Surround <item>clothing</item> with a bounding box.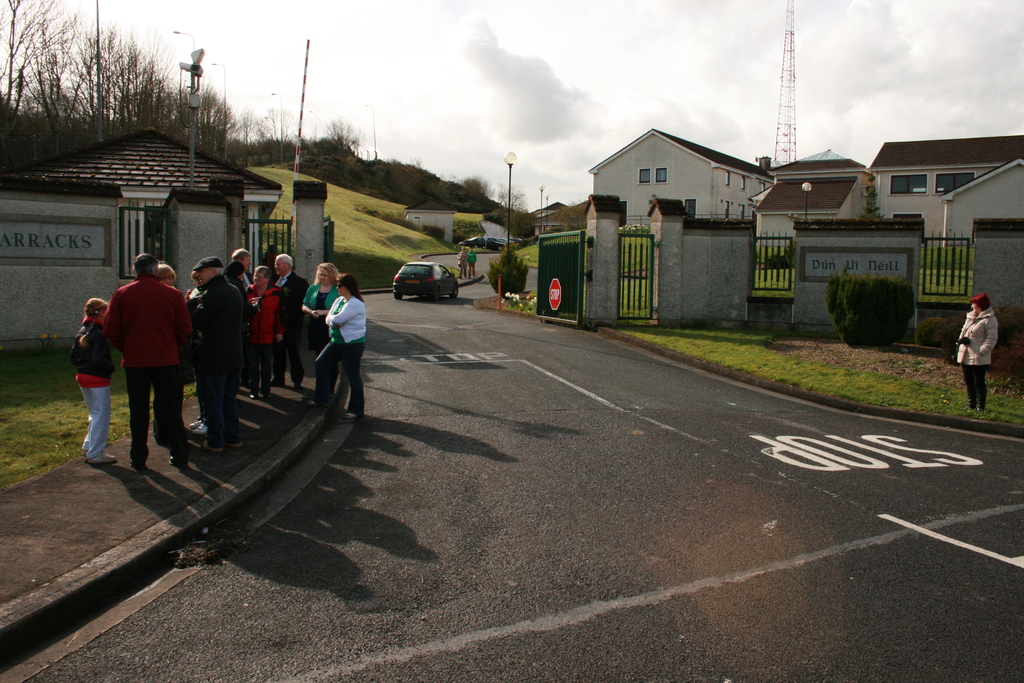
detection(457, 251, 466, 276).
